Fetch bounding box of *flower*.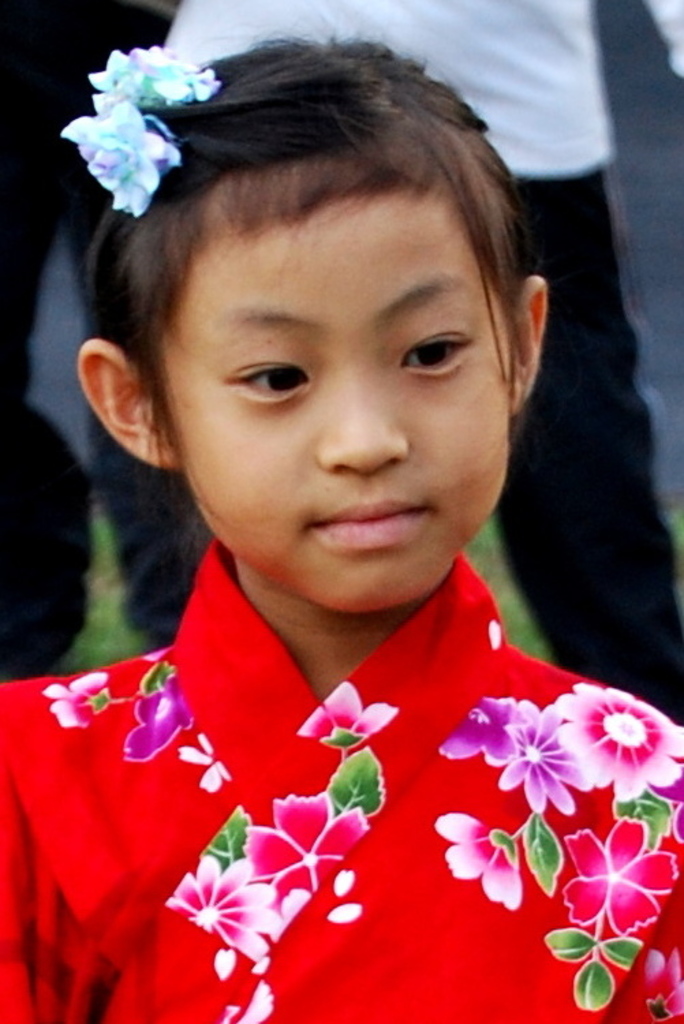
Bbox: <box>547,683,683,808</box>.
